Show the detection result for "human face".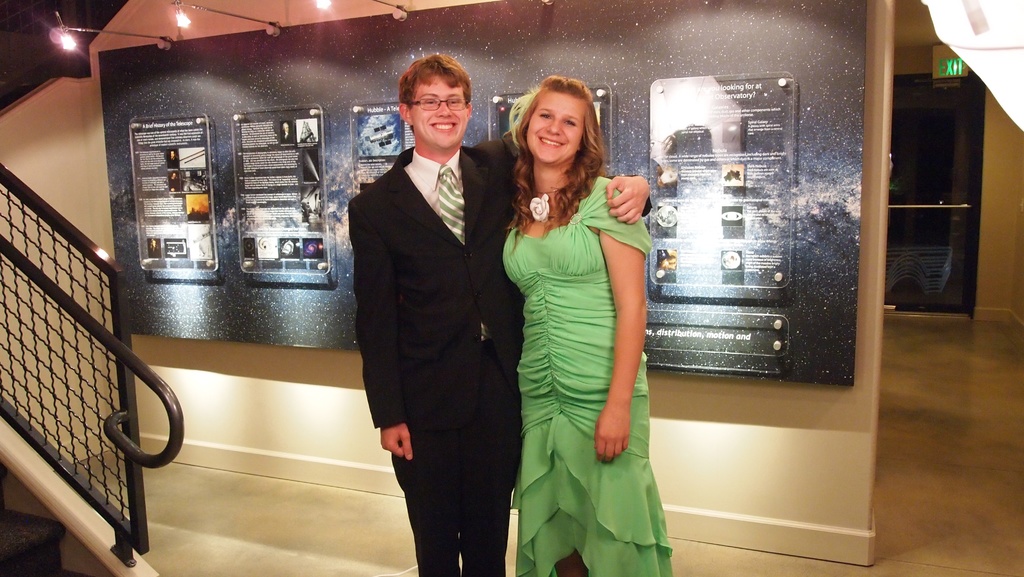
414:80:473:148.
